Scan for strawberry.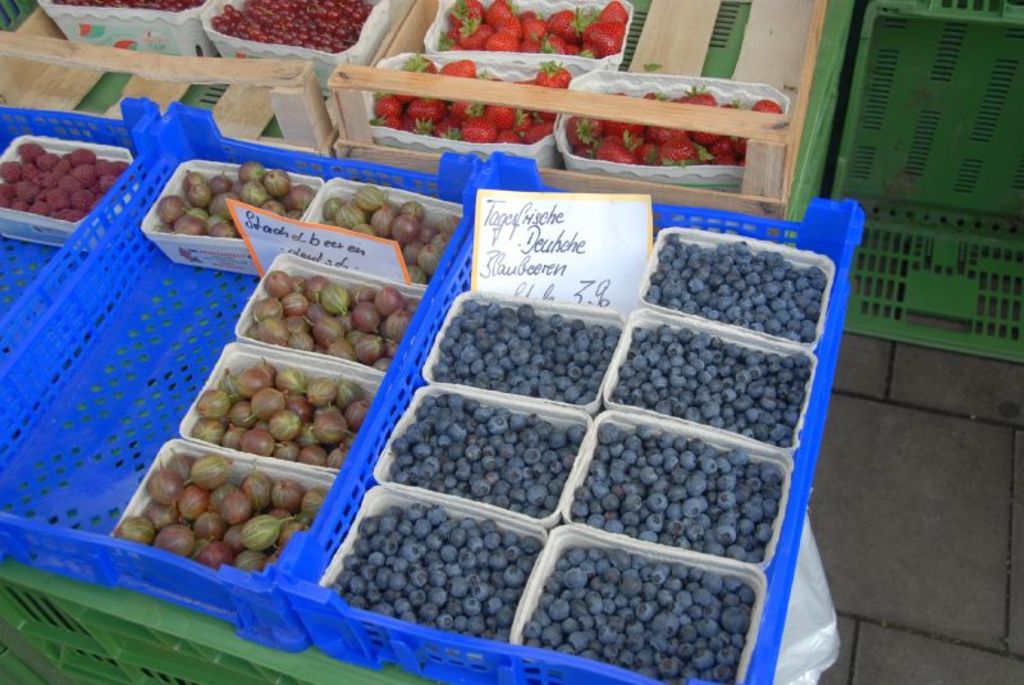
Scan result: <region>540, 29, 582, 56</region>.
